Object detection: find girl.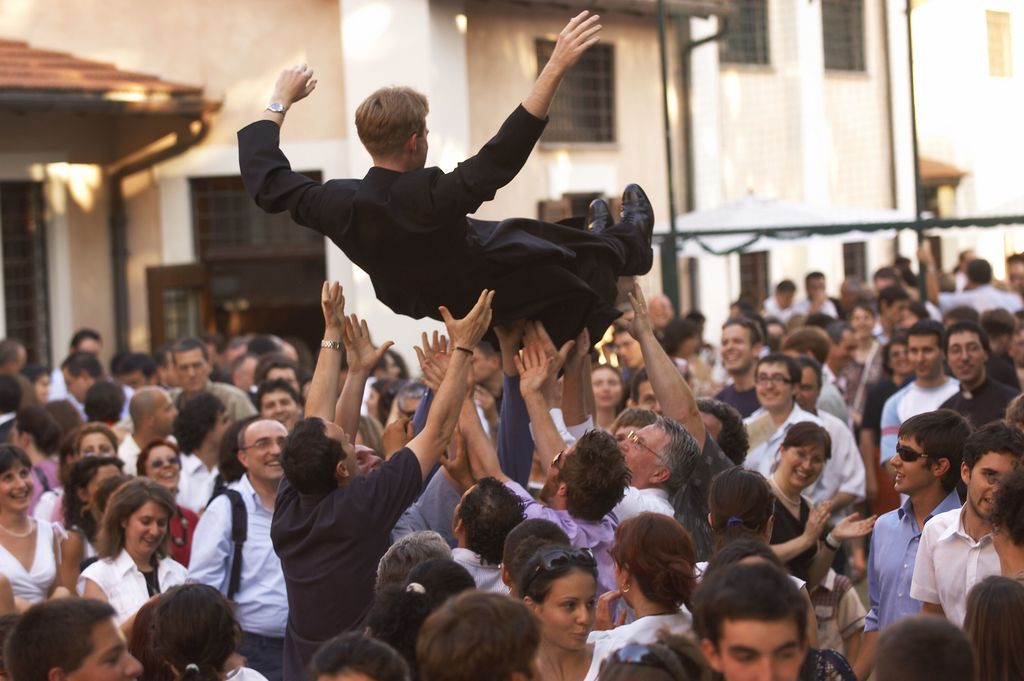
72:422:118:465.
